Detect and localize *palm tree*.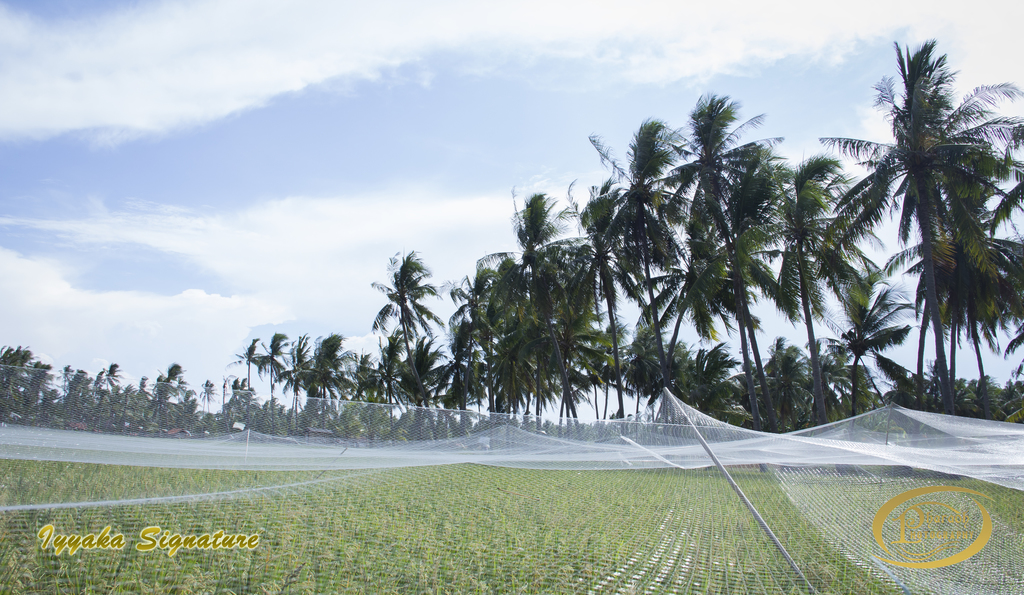
Localized at box=[849, 90, 968, 383].
